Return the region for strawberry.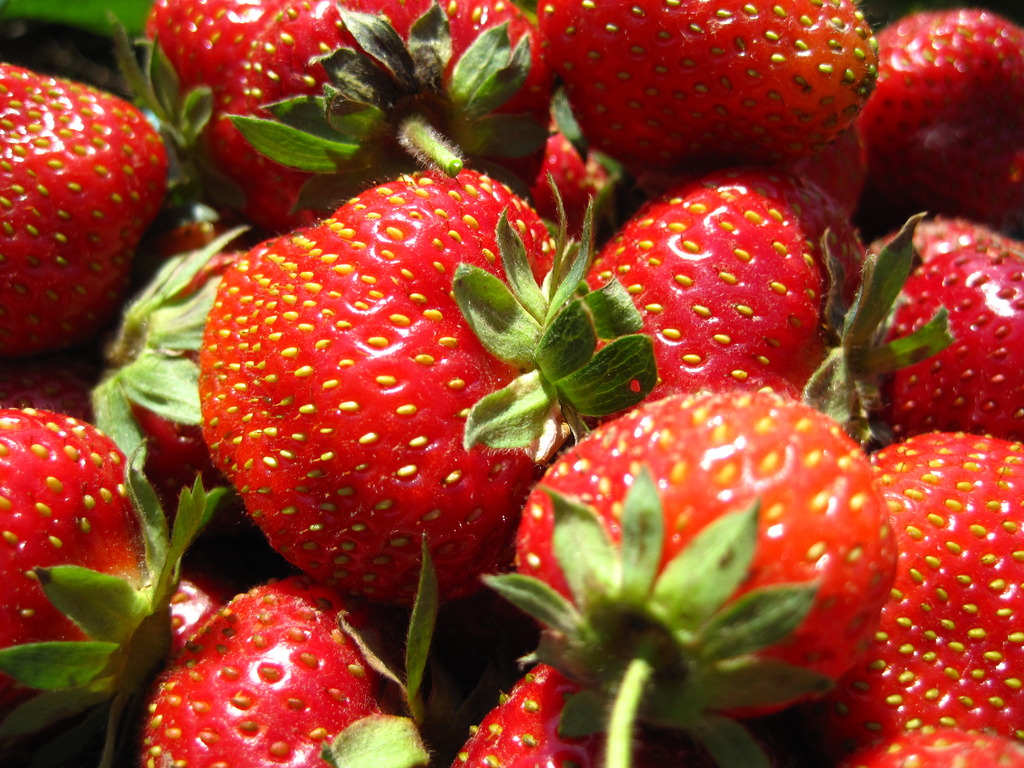
[x1=0, y1=392, x2=227, y2=699].
